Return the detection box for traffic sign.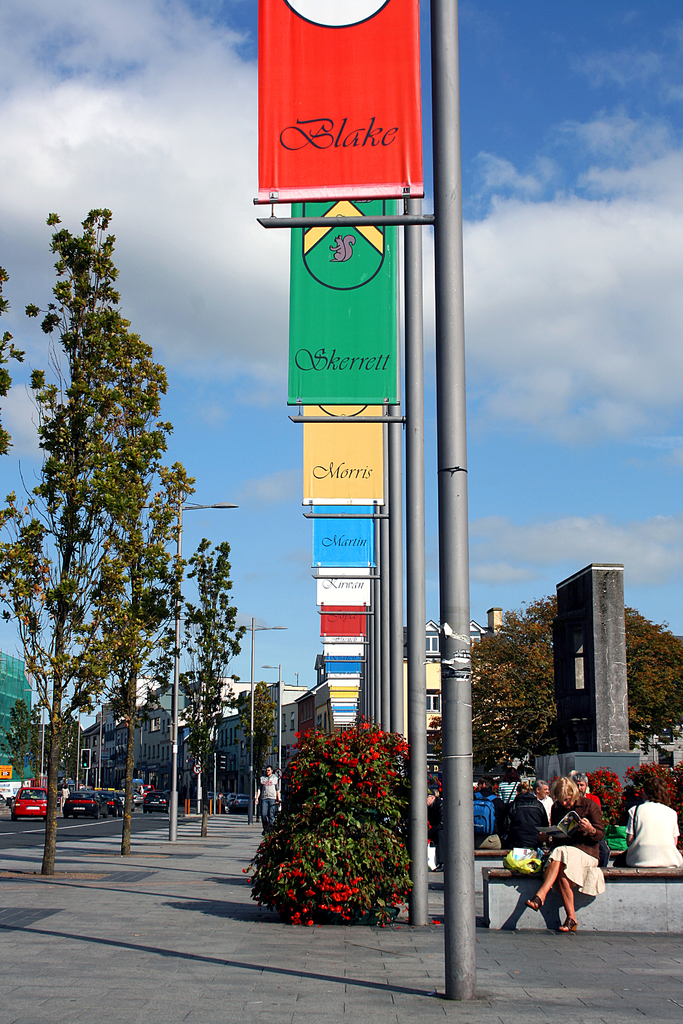
pyautogui.locateOnScreen(193, 764, 202, 774).
